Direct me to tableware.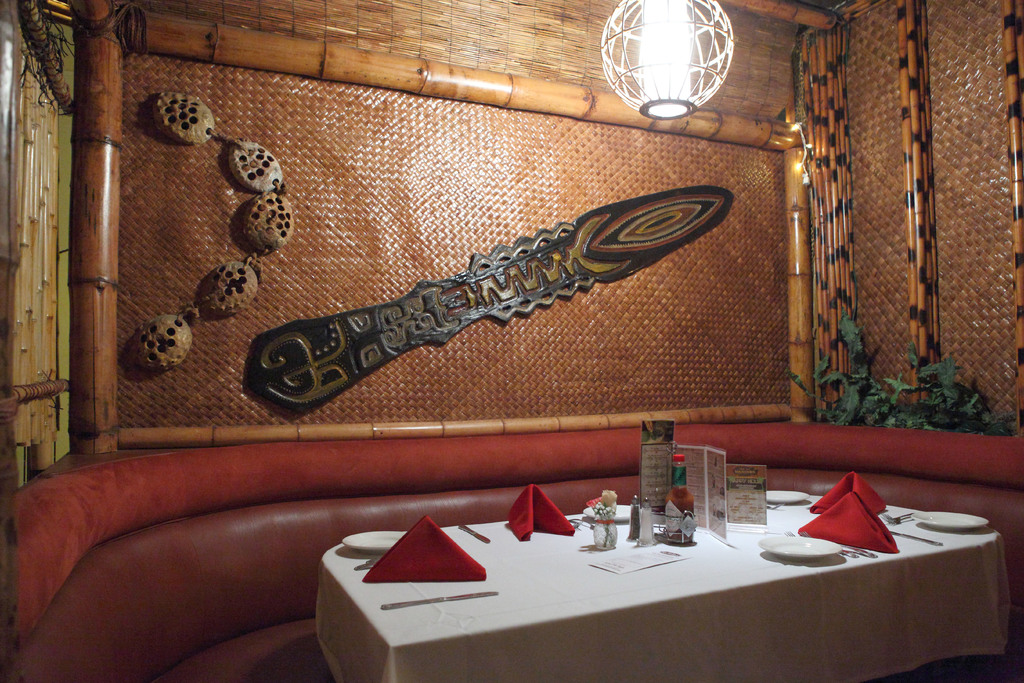
Direction: BBox(458, 523, 486, 542).
